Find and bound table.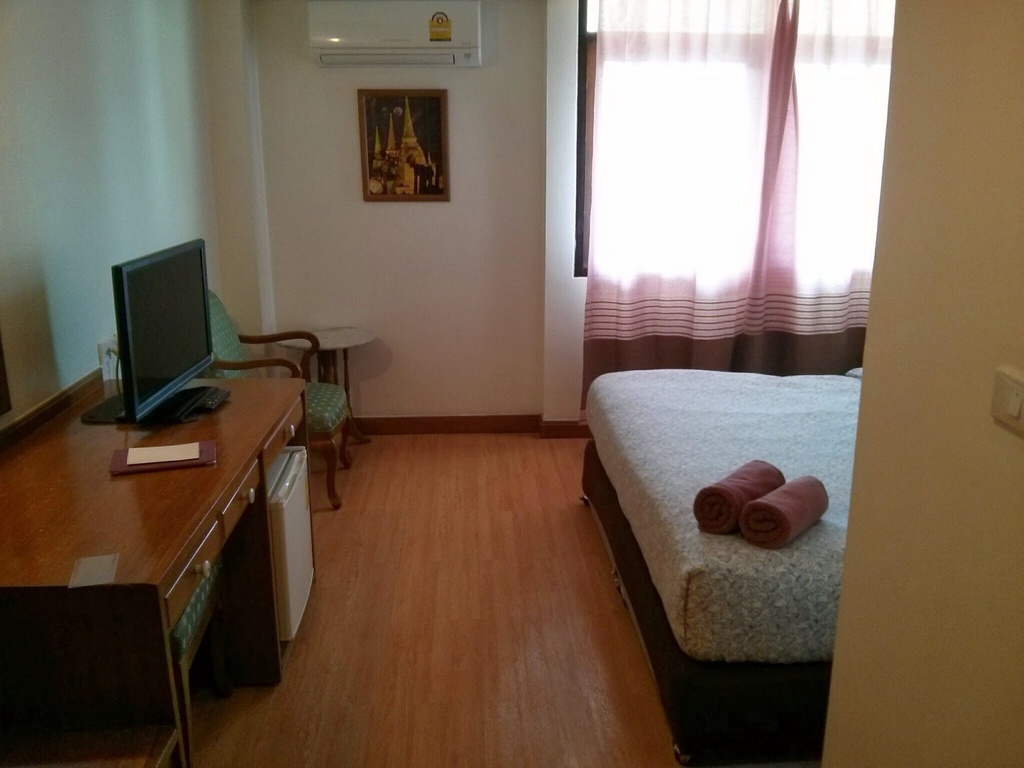
Bound: (x1=13, y1=354, x2=330, y2=737).
